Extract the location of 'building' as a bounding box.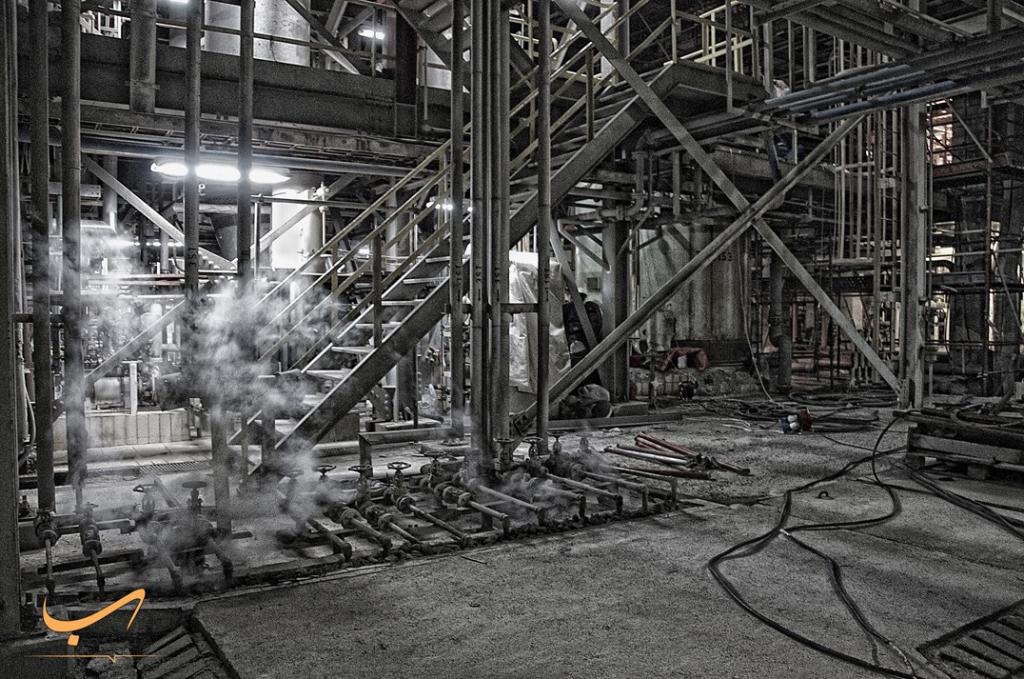
select_region(0, 0, 1023, 678).
